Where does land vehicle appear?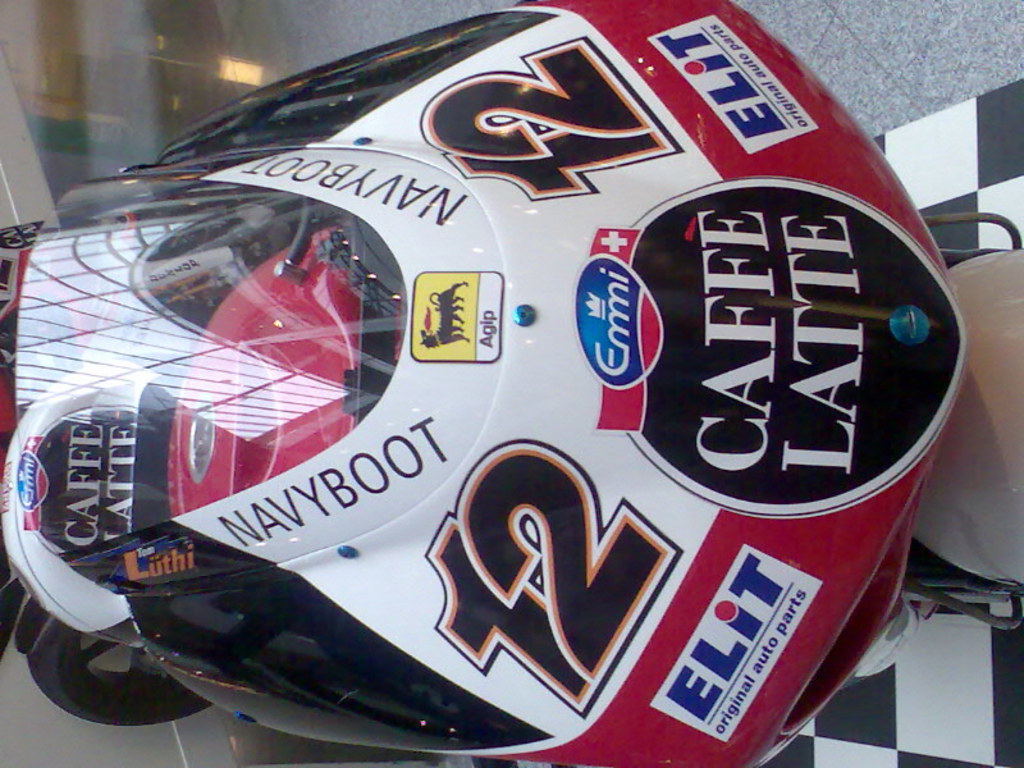
Appears at bbox(0, 0, 1023, 767).
